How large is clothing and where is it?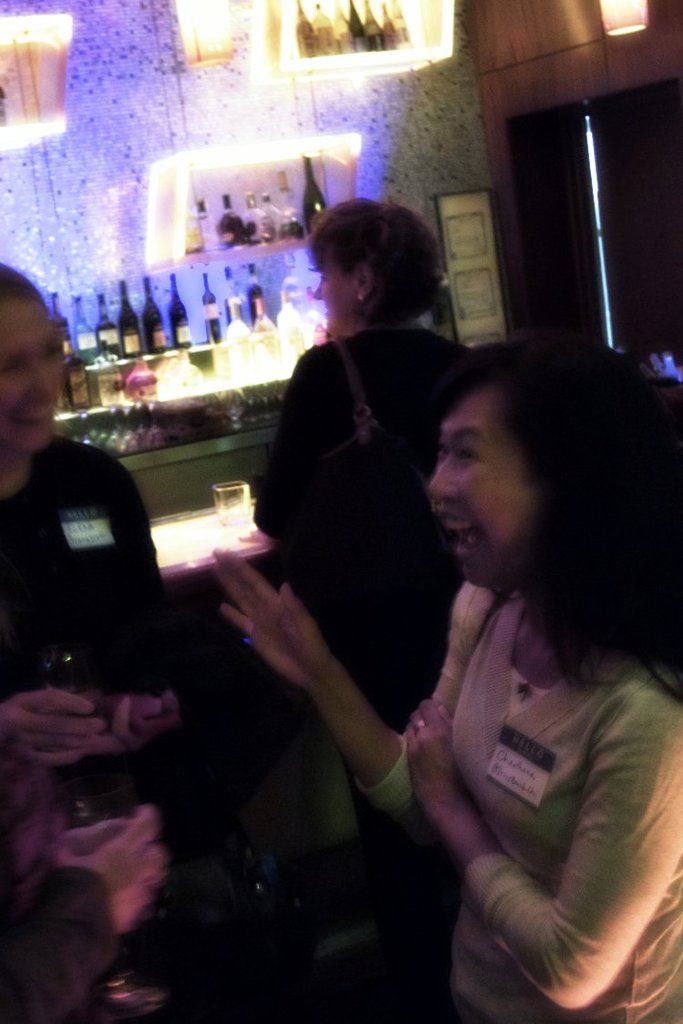
Bounding box: box=[0, 435, 207, 1023].
